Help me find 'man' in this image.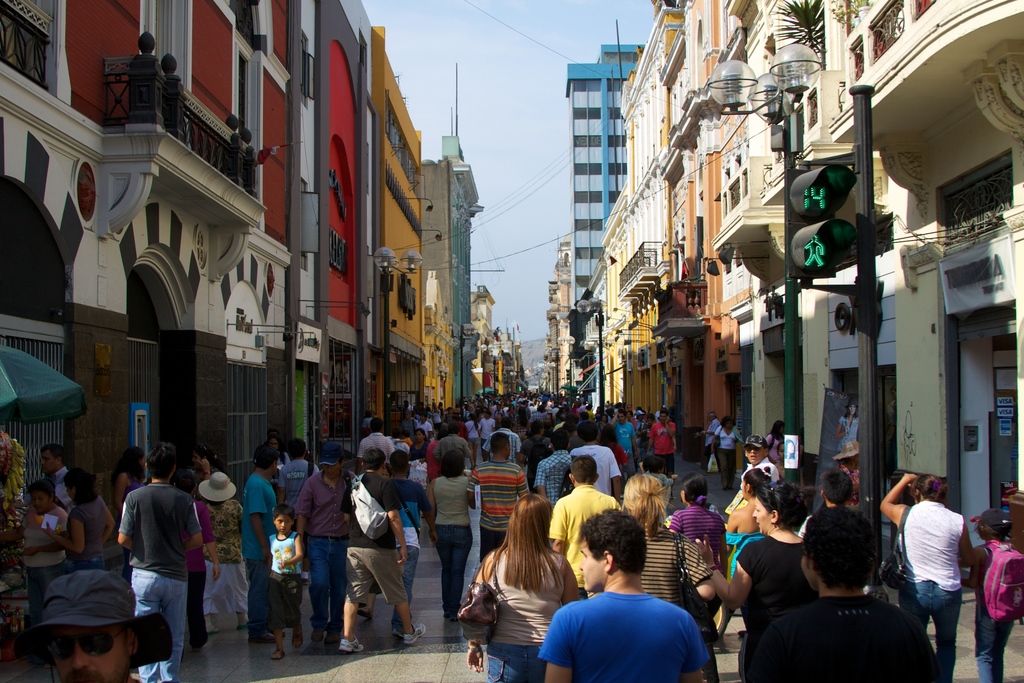
Found it: (355,416,392,465).
